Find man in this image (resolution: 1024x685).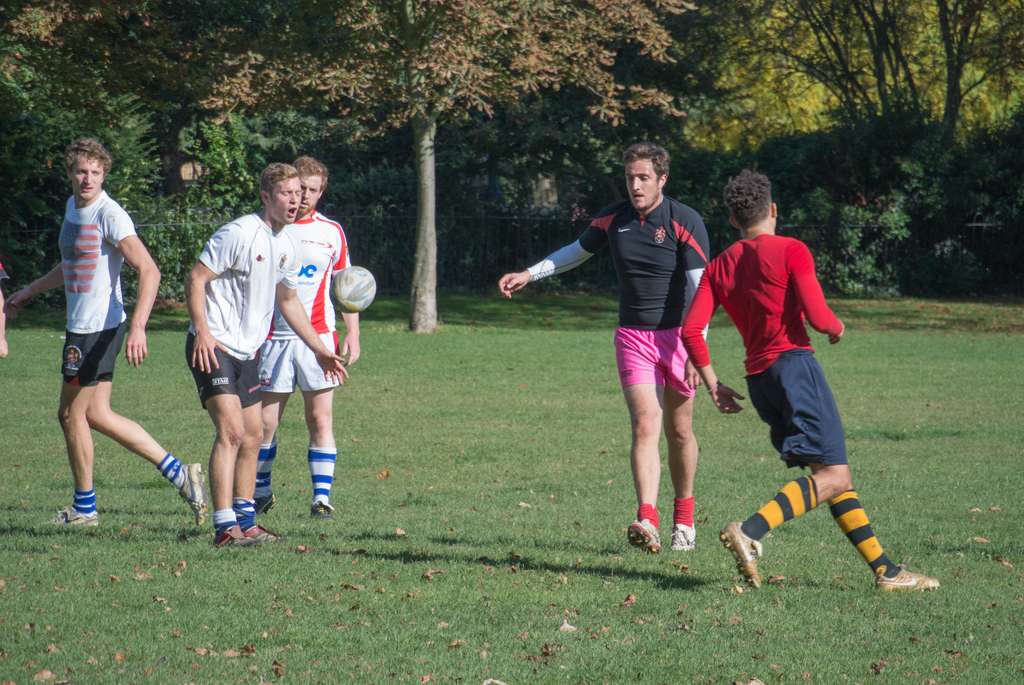
detection(248, 159, 362, 524).
